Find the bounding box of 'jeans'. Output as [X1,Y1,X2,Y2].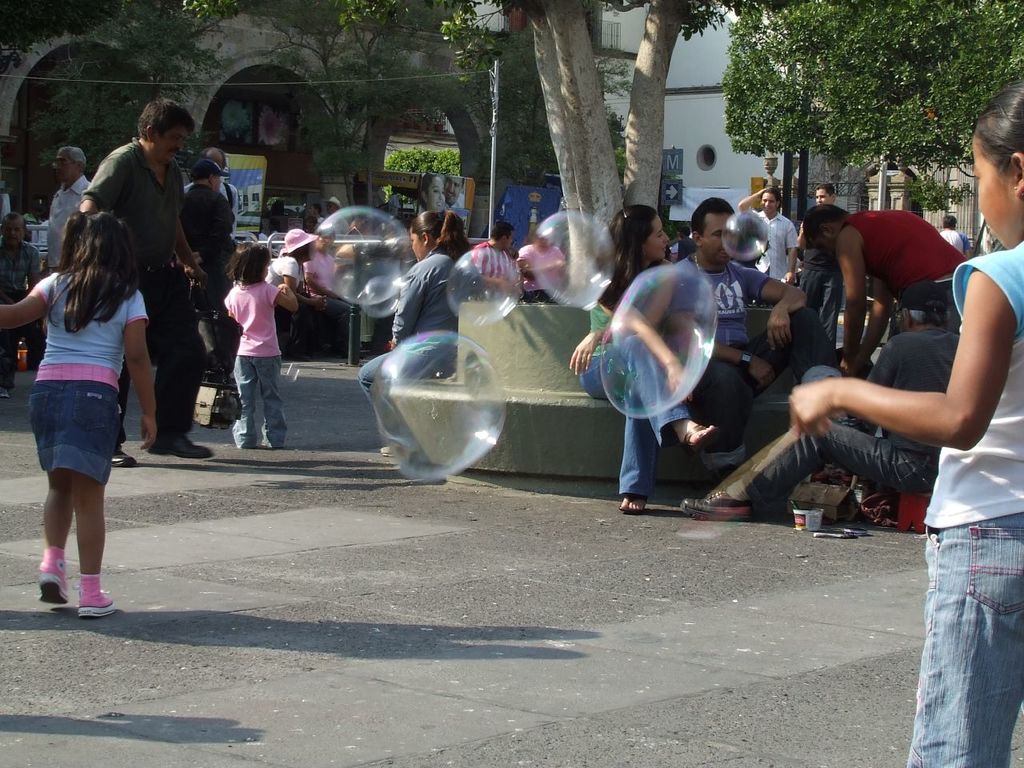
[914,504,1015,767].
